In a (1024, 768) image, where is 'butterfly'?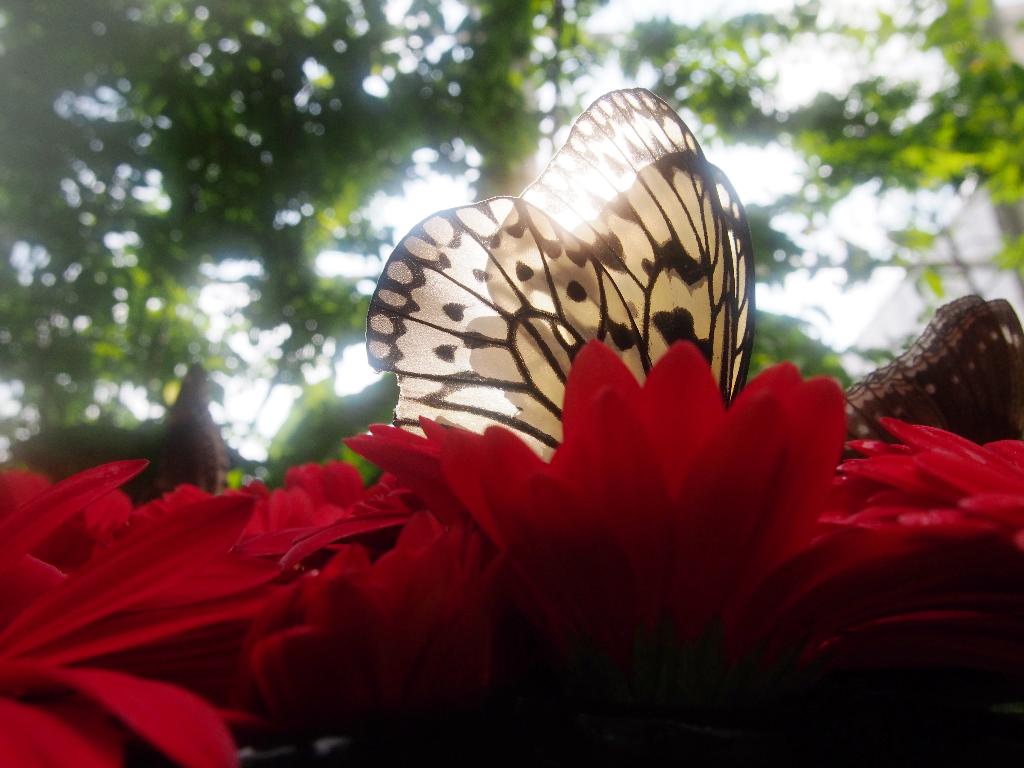
<bbox>838, 292, 1023, 472</bbox>.
